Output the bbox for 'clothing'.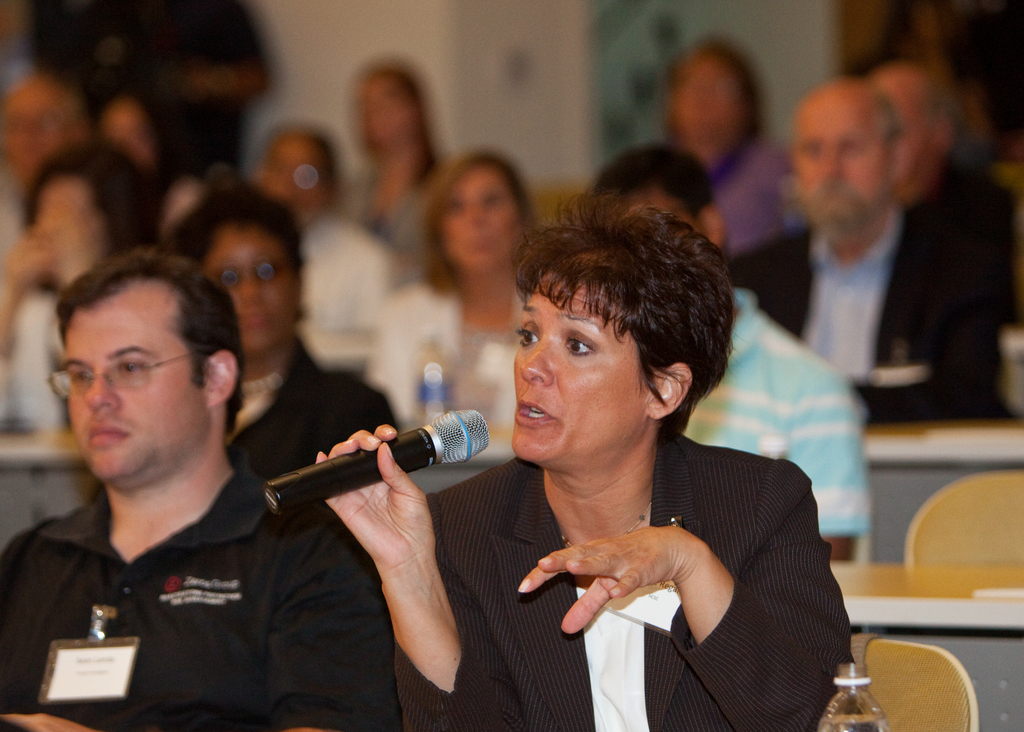
pyautogui.locateOnScreen(915, 160, 1019, 325).
